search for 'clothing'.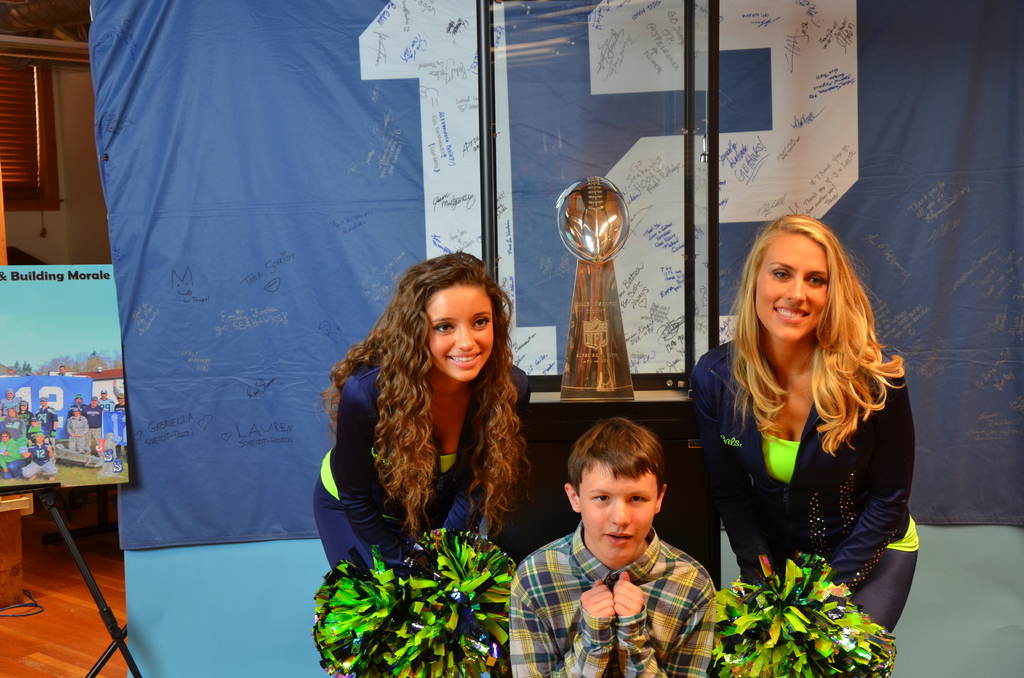
Found at <bbox>509, 520, 708, 677</bbox>.
